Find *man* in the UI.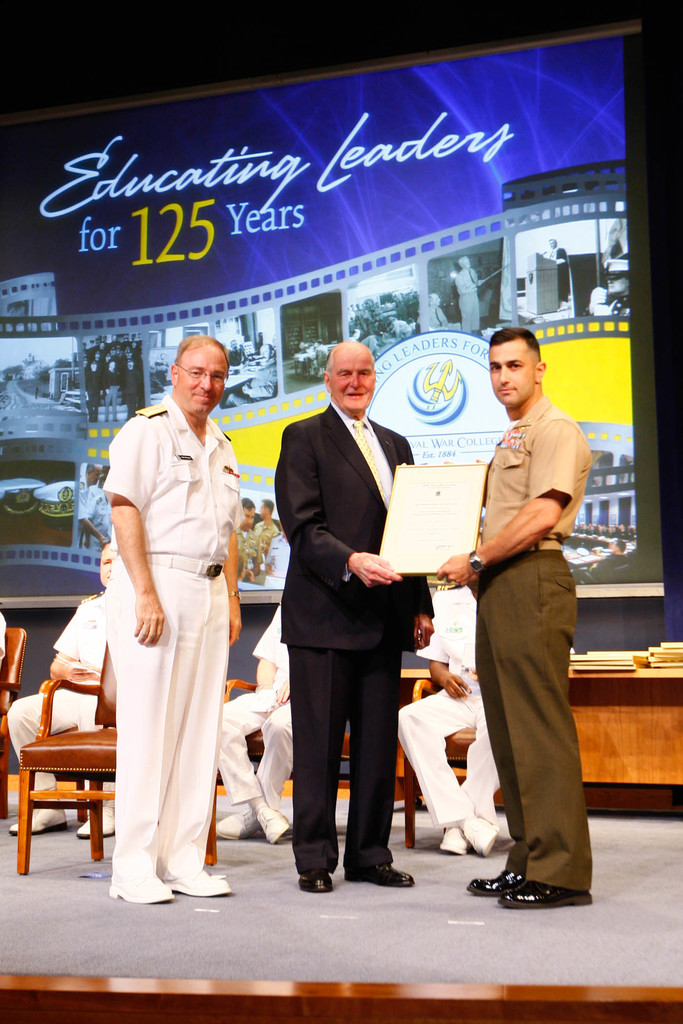
UI element at left=94, top=330, right=245, bottom=905.
